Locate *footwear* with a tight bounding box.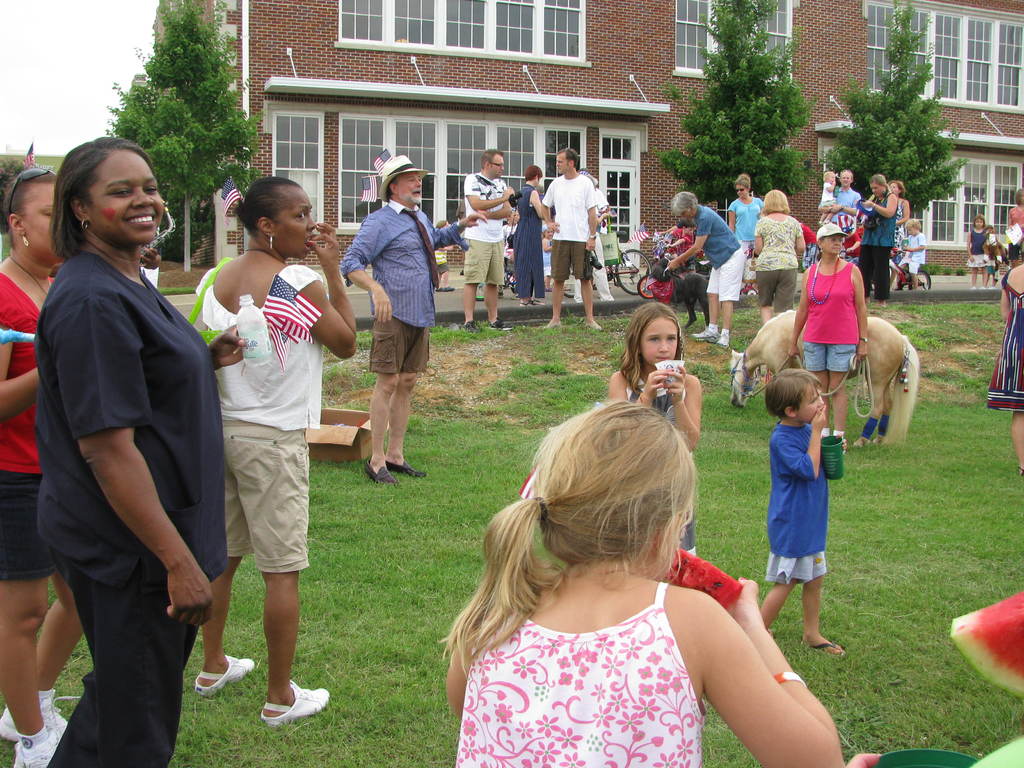
(716,323,728,351).
